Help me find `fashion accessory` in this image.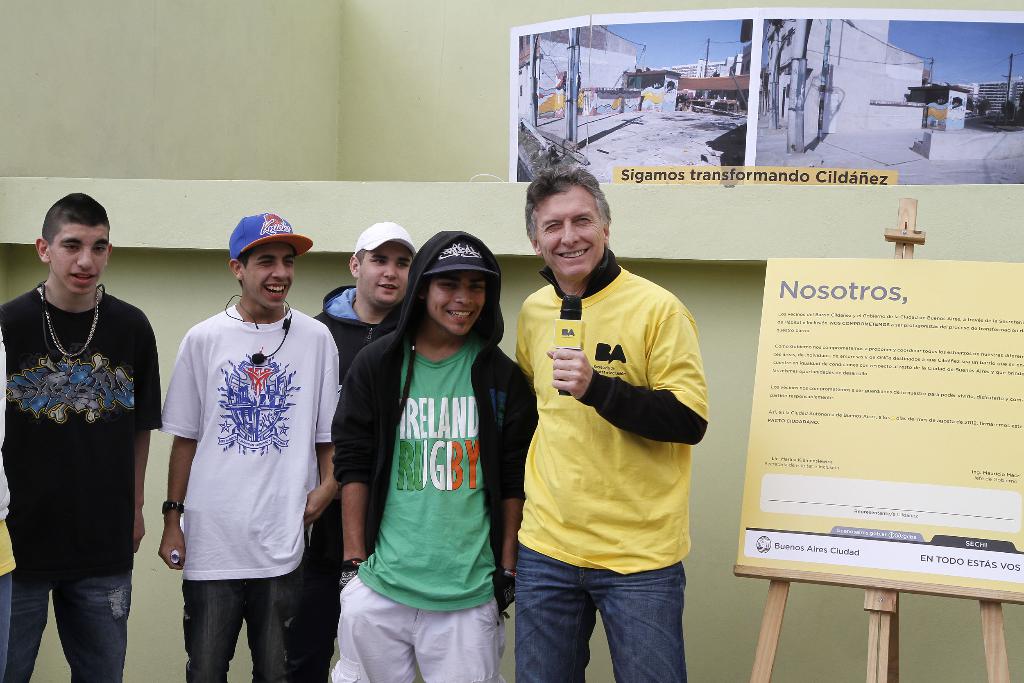
Found it: 230/214/316/261.
